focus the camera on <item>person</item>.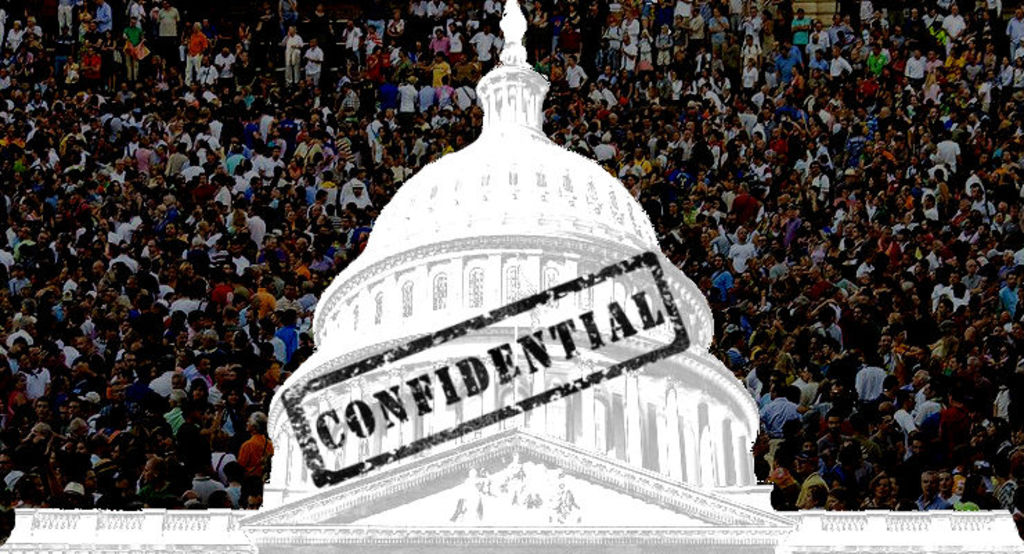
Focus region: bbox(183, 19, 206, 79).
